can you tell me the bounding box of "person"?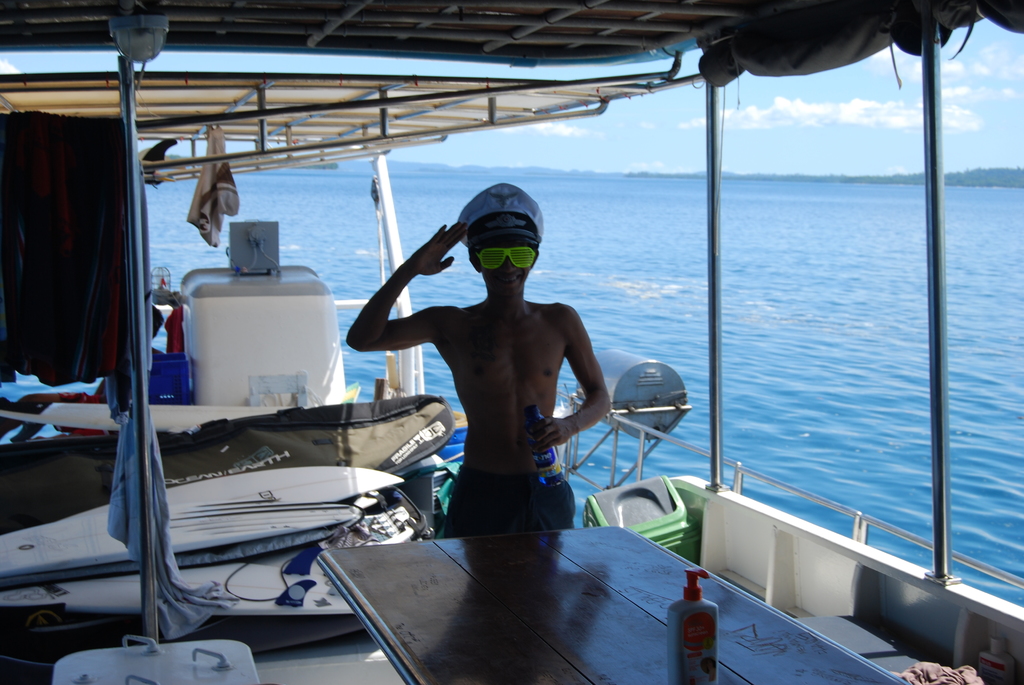
BBox(356, 134, 618, 583).
